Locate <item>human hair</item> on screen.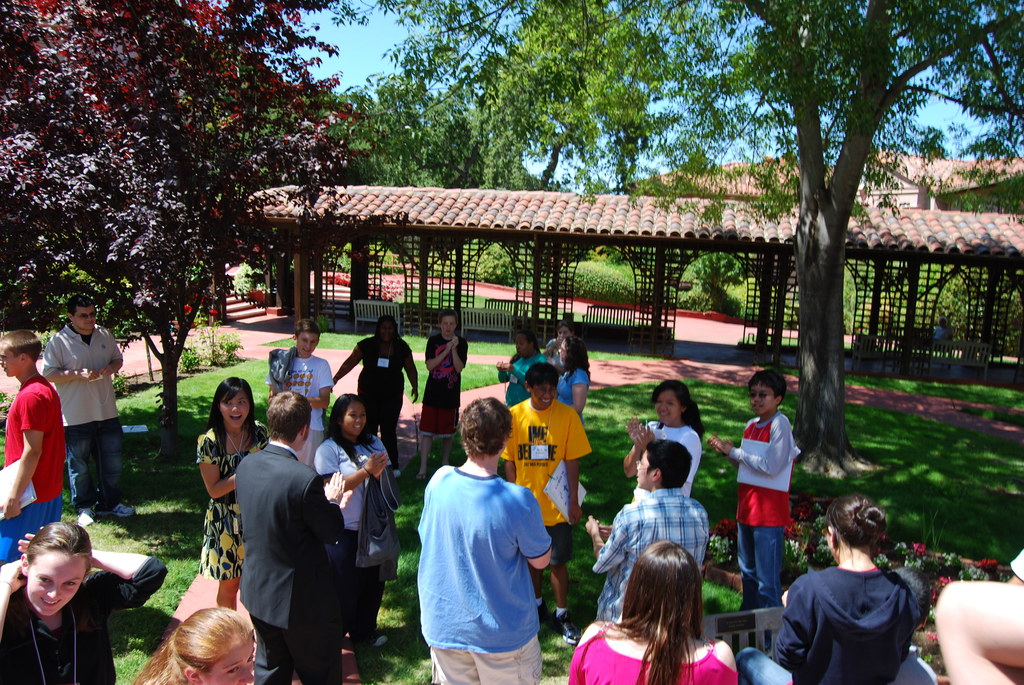
On screen at 509/329/538/365.
